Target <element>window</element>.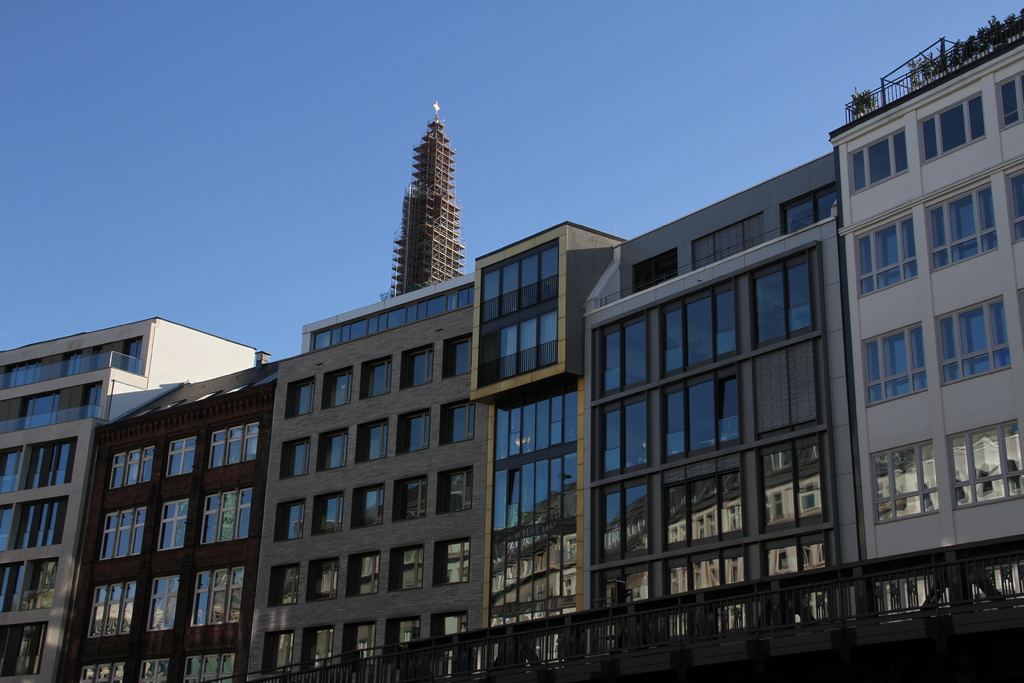
Target region: <bbox>93, 345, 102, 372</bbox>.
